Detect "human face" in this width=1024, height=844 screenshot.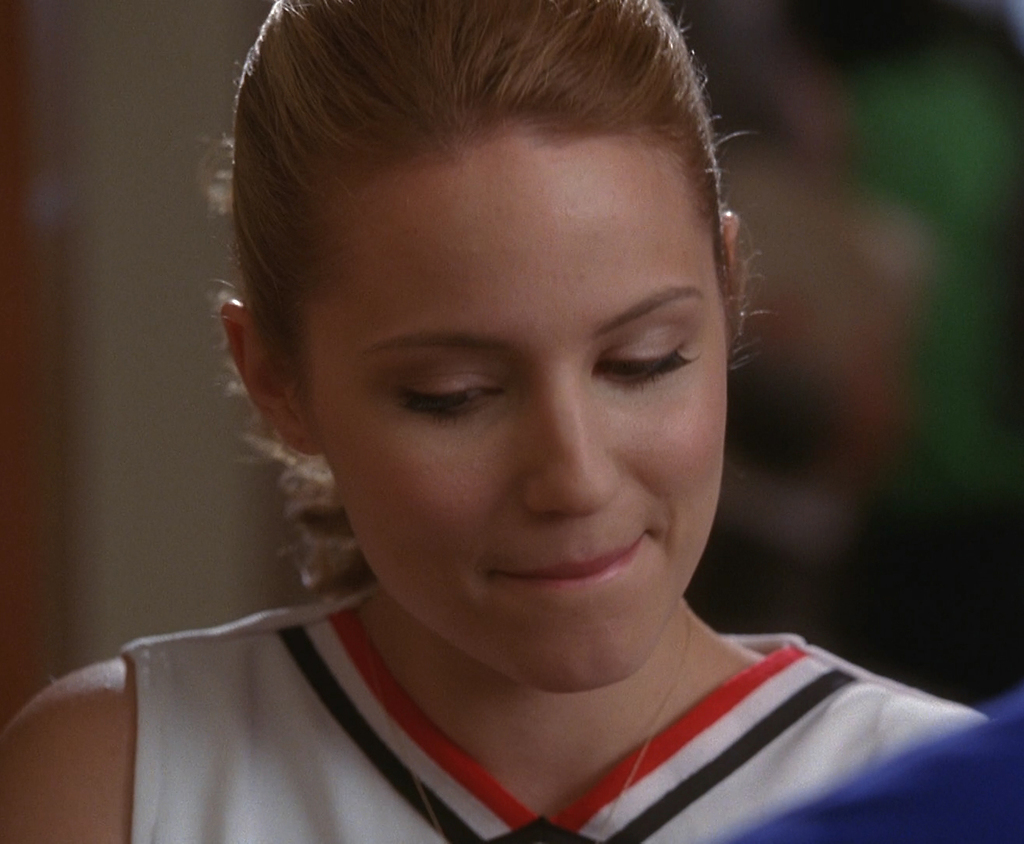
Detection: l=314, t=120, r=745, b=700.
